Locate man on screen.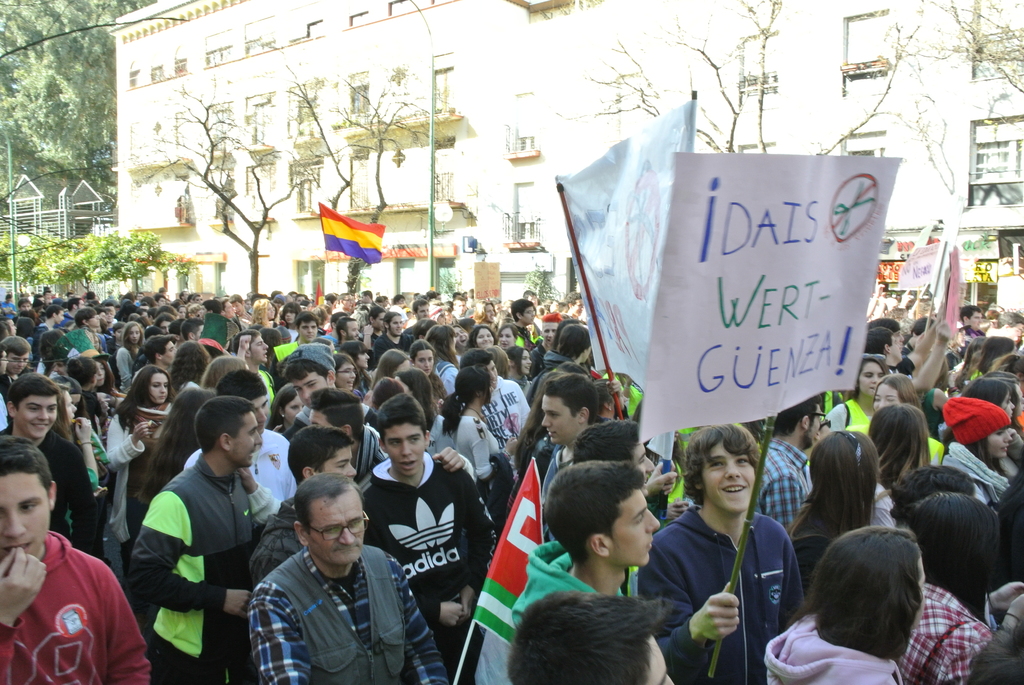
On screen at region(959, 304, 984, 332).
